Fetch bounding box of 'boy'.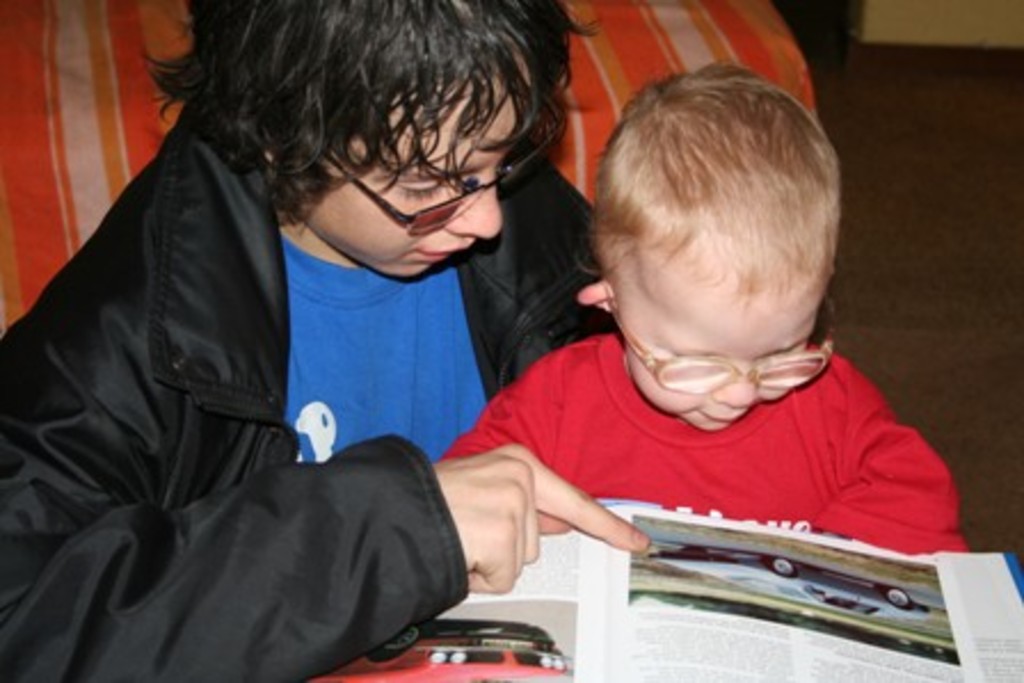
Bbox: l=441, t=62, r=965, b=553.
